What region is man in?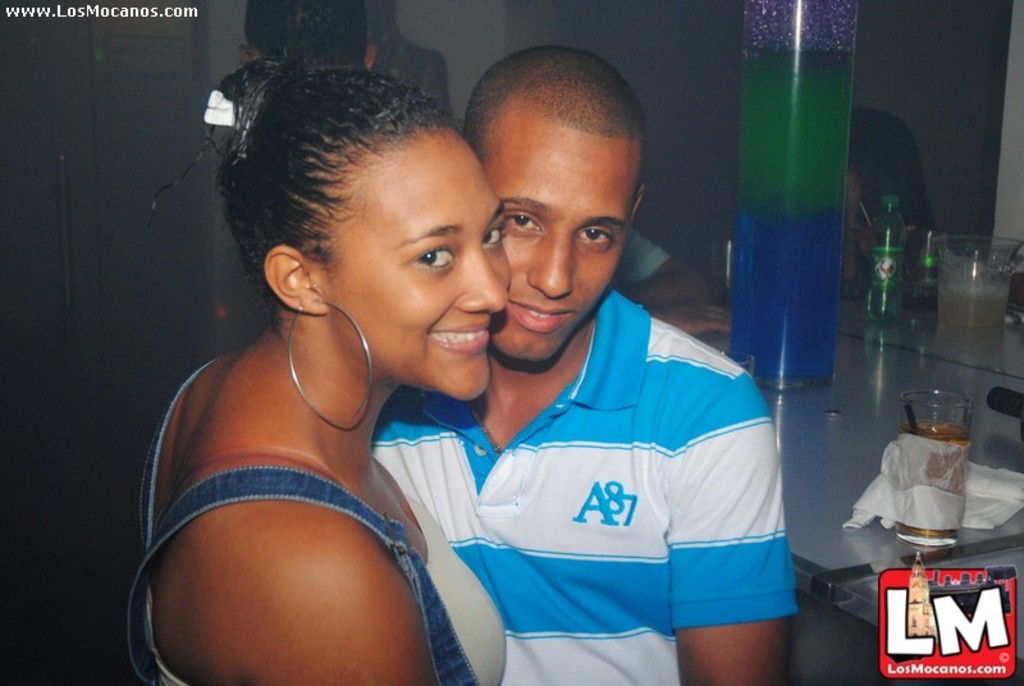
(370, 45, 799, 685).
